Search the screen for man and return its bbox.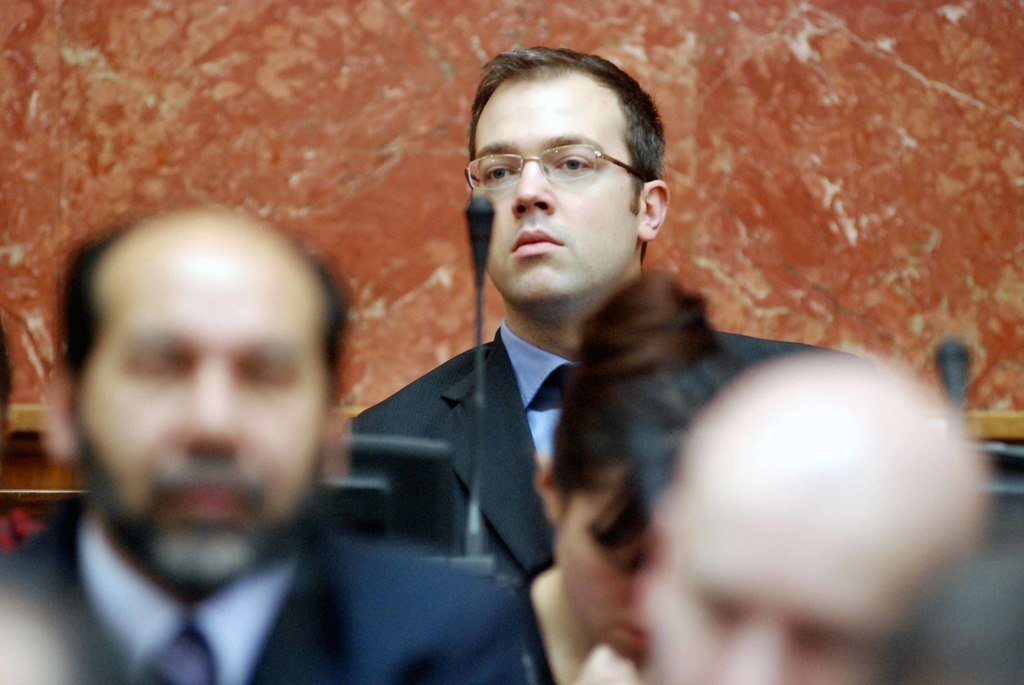
Found: pyautogui.locateOnScreen(579, 351, 1010, 684).
